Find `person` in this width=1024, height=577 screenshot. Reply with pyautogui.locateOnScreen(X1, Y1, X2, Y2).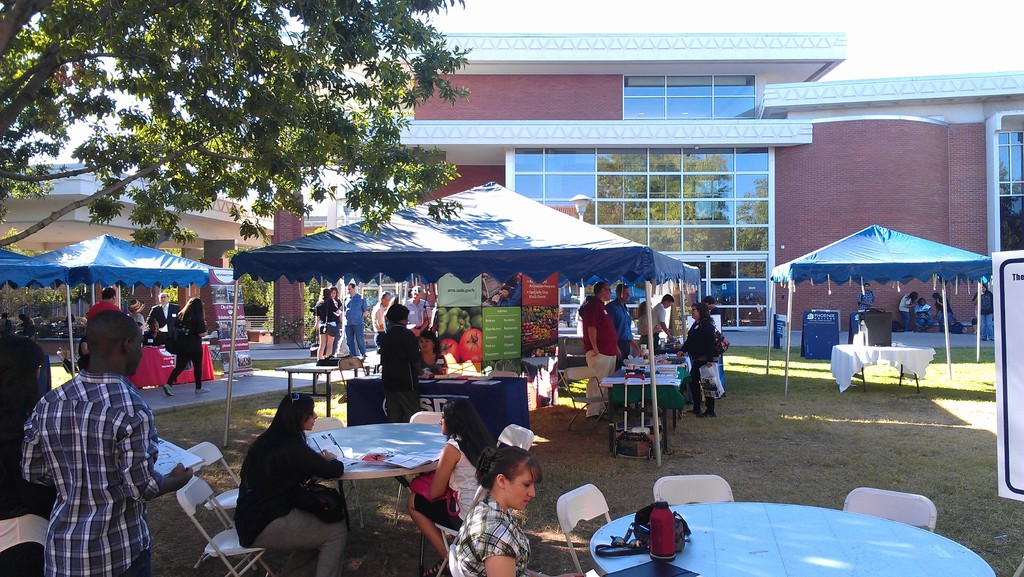
pyautogui.locateOnScreen(58, 313, 77, 331).
